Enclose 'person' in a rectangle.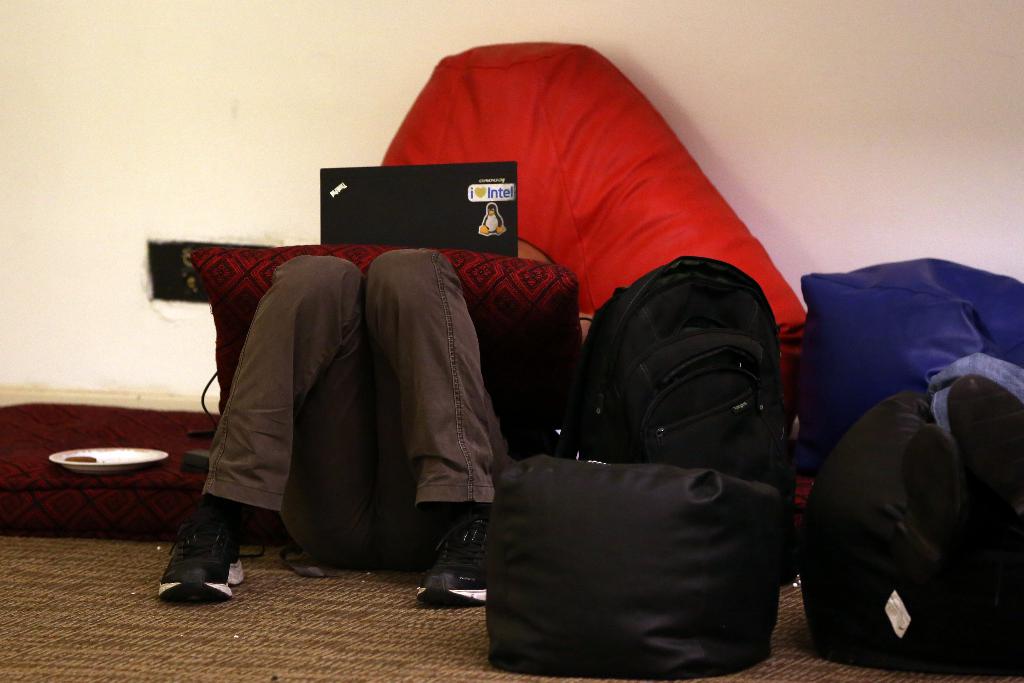
box(145, 245, 523, 608).
